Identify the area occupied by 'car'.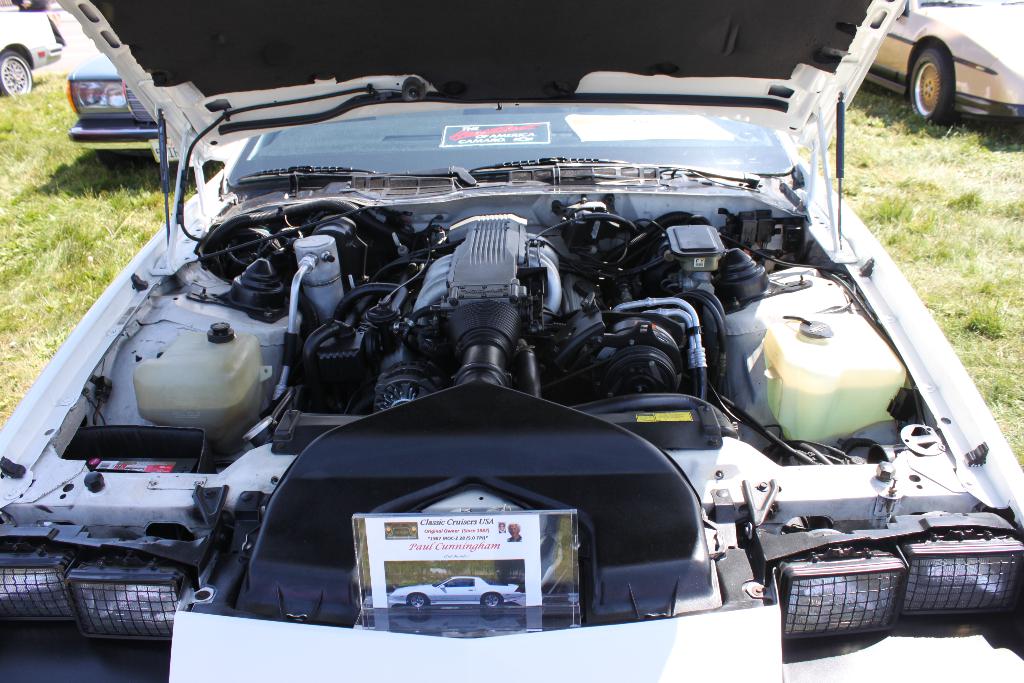
Area: 0, 0, 68, 96.
